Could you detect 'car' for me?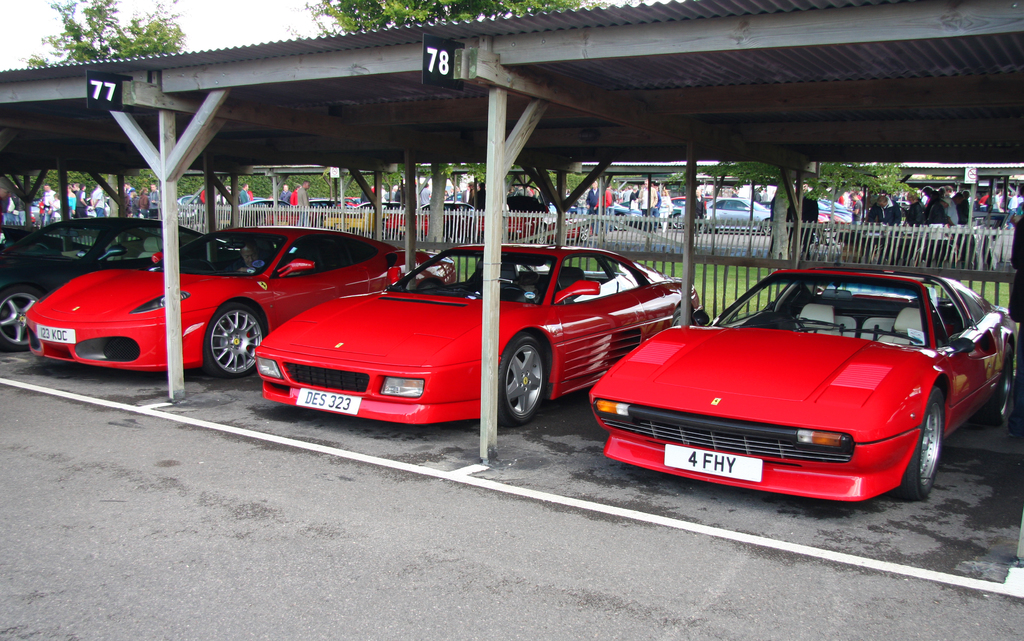
Detection result: <bbox>255, 240, 701, 428</bbox>.
